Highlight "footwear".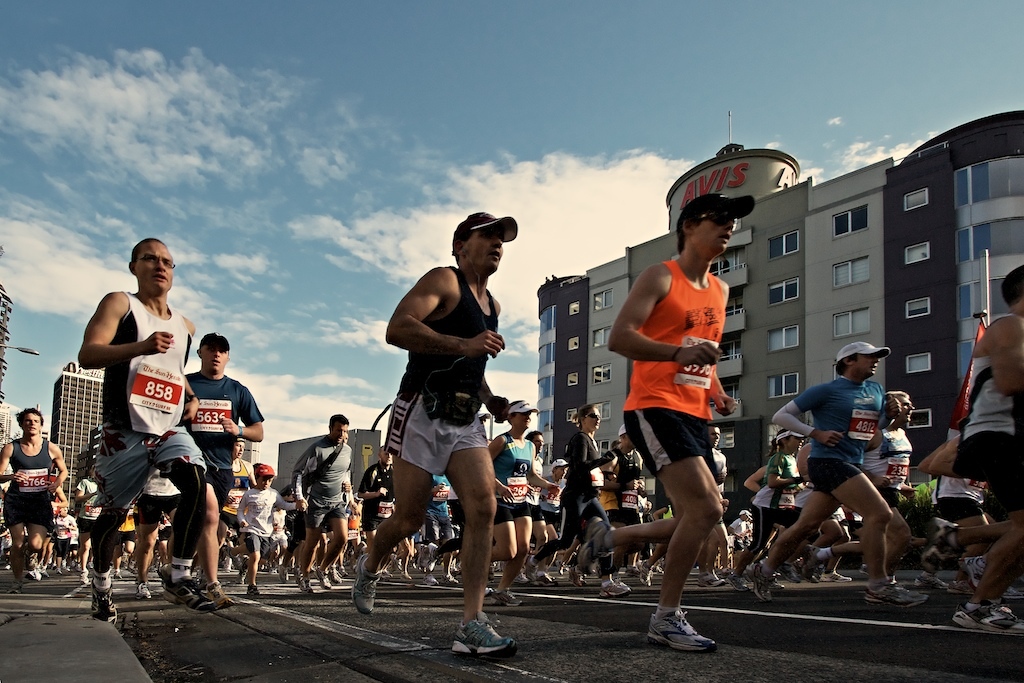
Highlighted region: 352/556/381/611.
